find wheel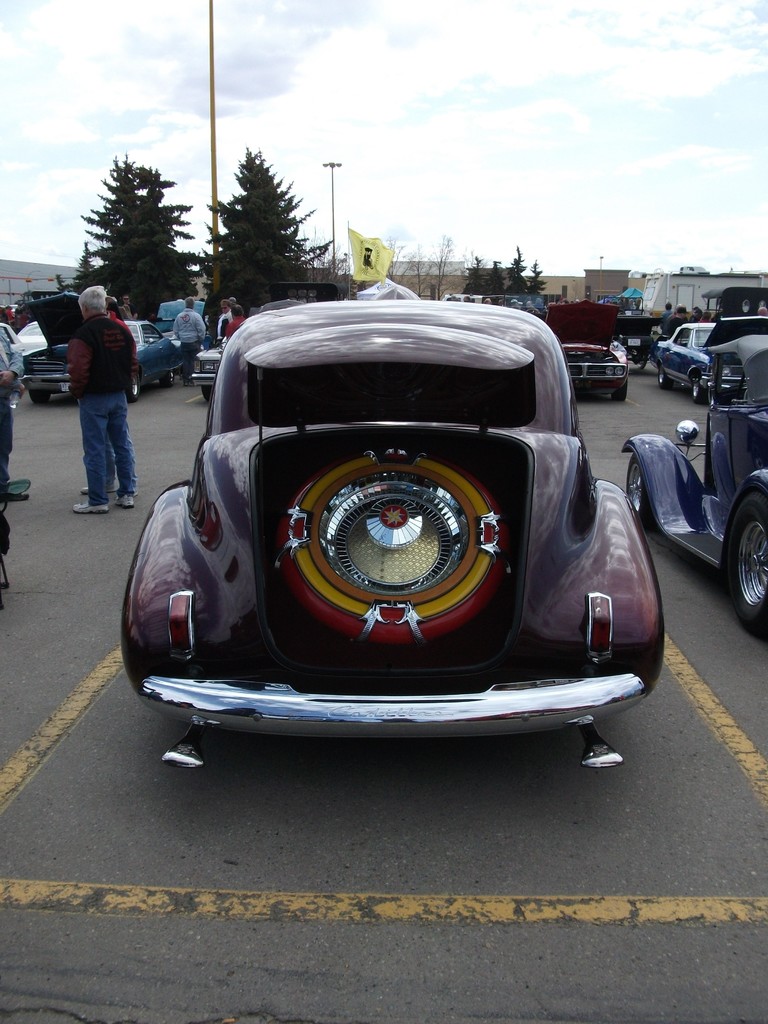
[x1=280, y1=453, x2=508, y2=648]
